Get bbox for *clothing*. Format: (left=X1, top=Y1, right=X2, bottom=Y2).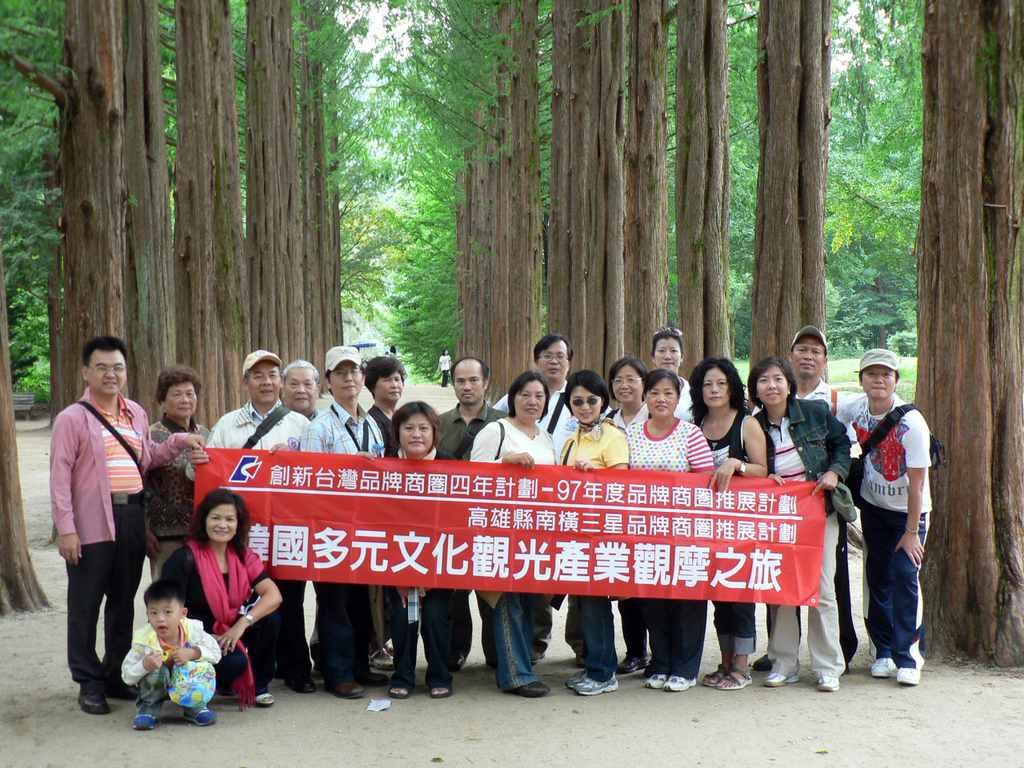
(left=118, top=614, right=218, bottom=710).
